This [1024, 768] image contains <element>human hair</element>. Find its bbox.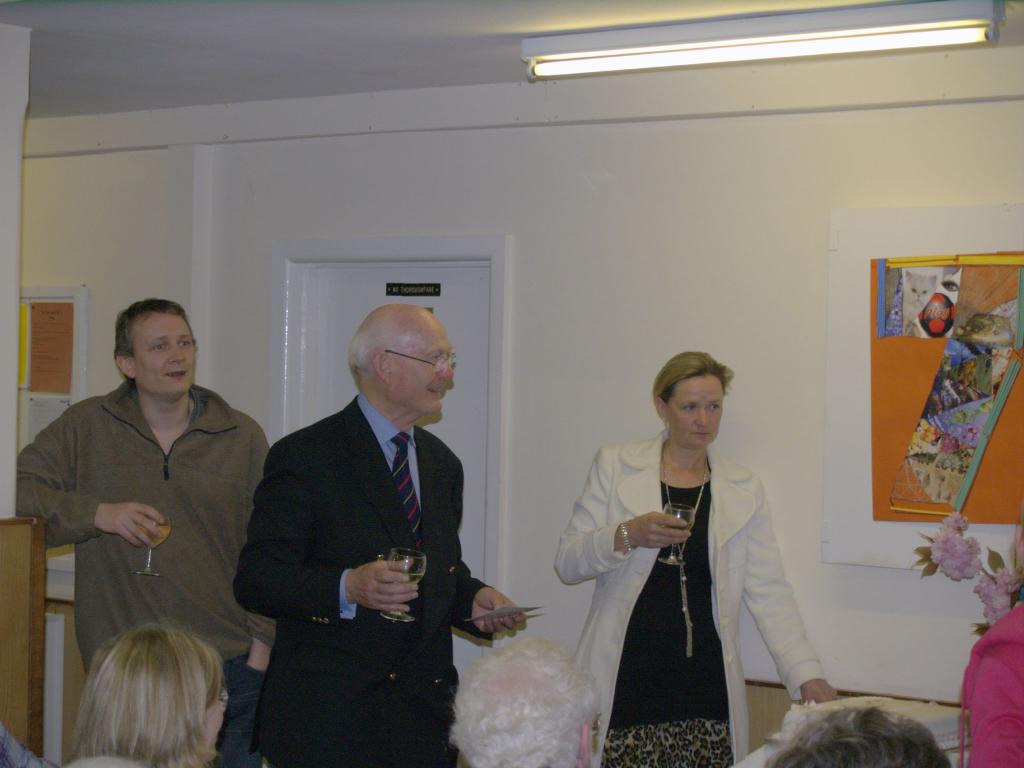
rect(451, 634, 605, 767).
